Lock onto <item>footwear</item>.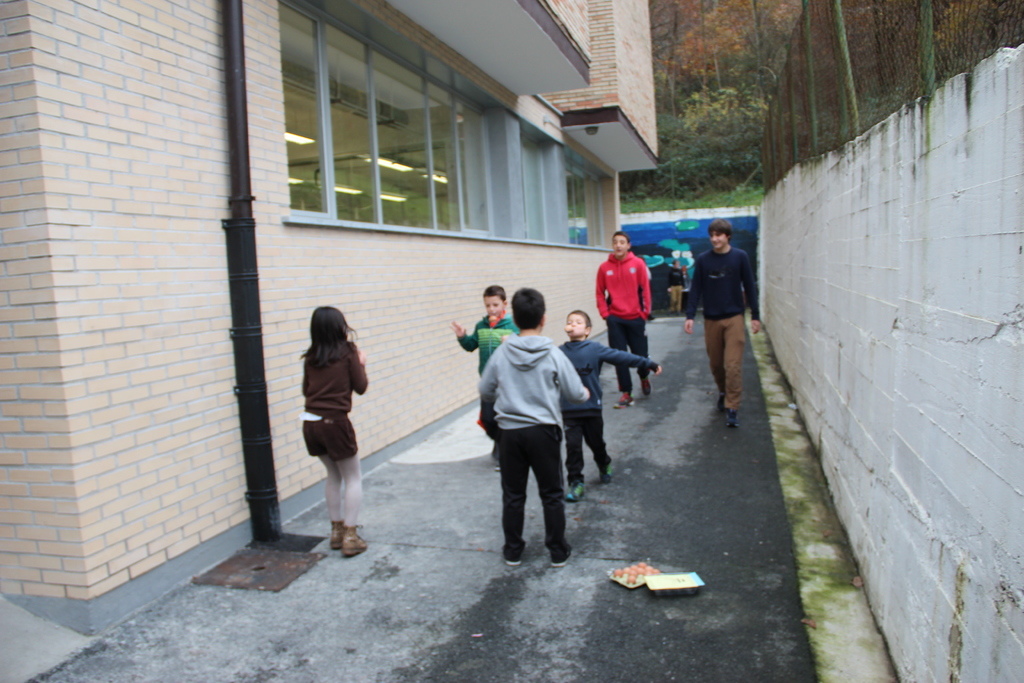
Locked: l=565, t=479, r=586, b=500.
